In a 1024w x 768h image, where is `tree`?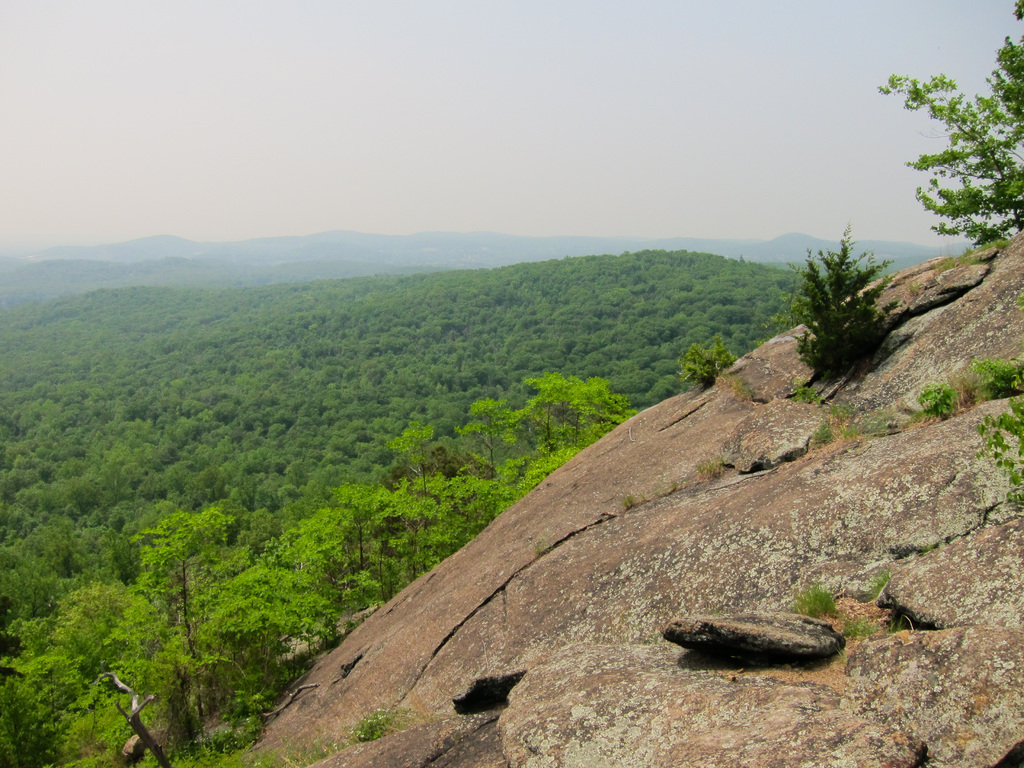
(x1=872, y1=0, x2=1023, y2=246).
